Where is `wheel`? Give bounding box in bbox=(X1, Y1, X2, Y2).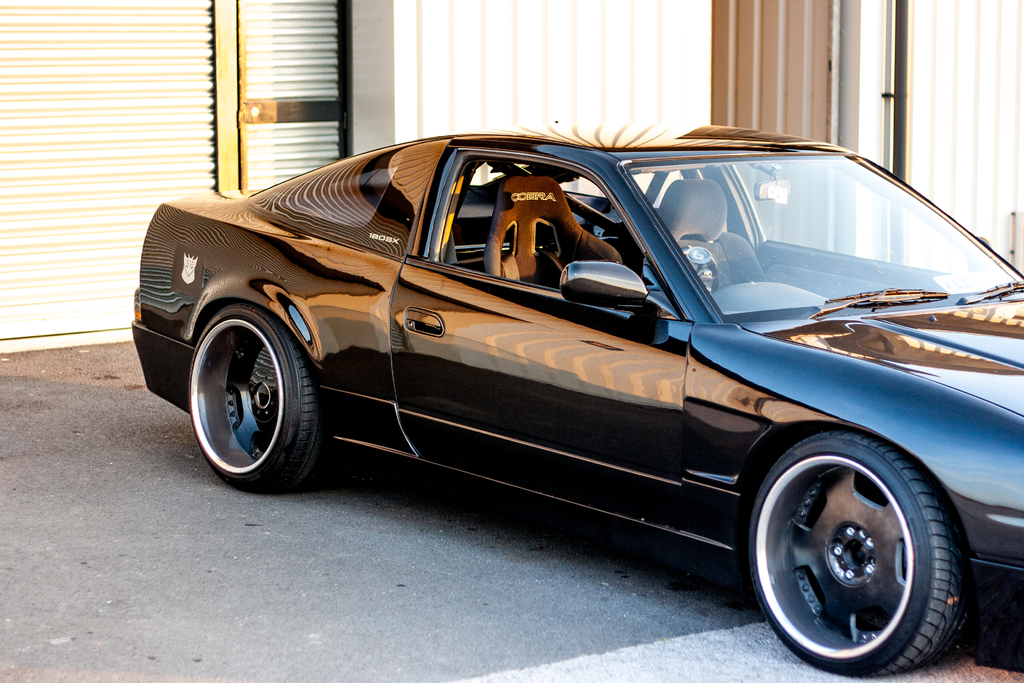
bbox=(750, 432, 971, 677).
